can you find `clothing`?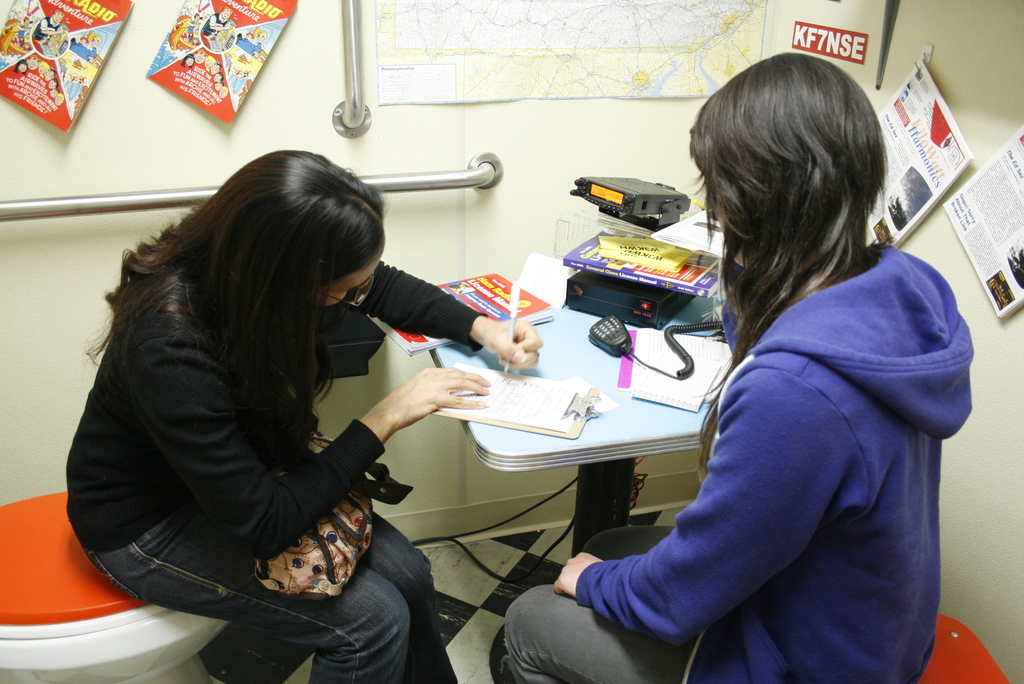
Yes, bounding box: Rect(64, 257, 495, 683).
